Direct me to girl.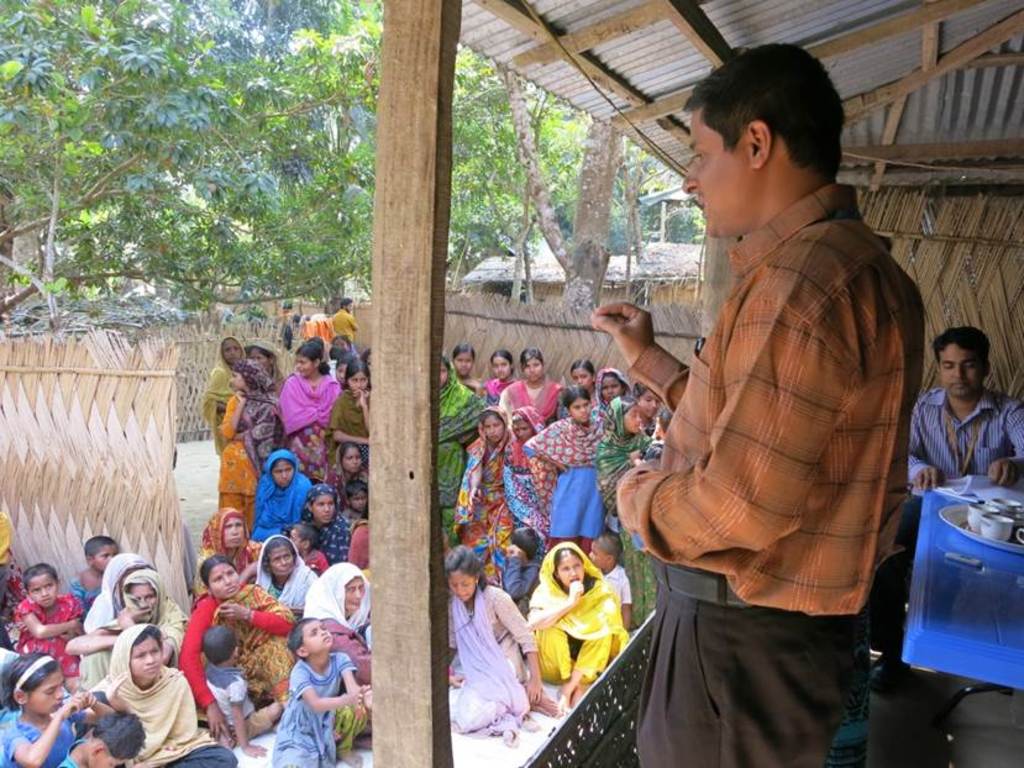
Direction: (left=482, top=351, right=516, bottom=405).
